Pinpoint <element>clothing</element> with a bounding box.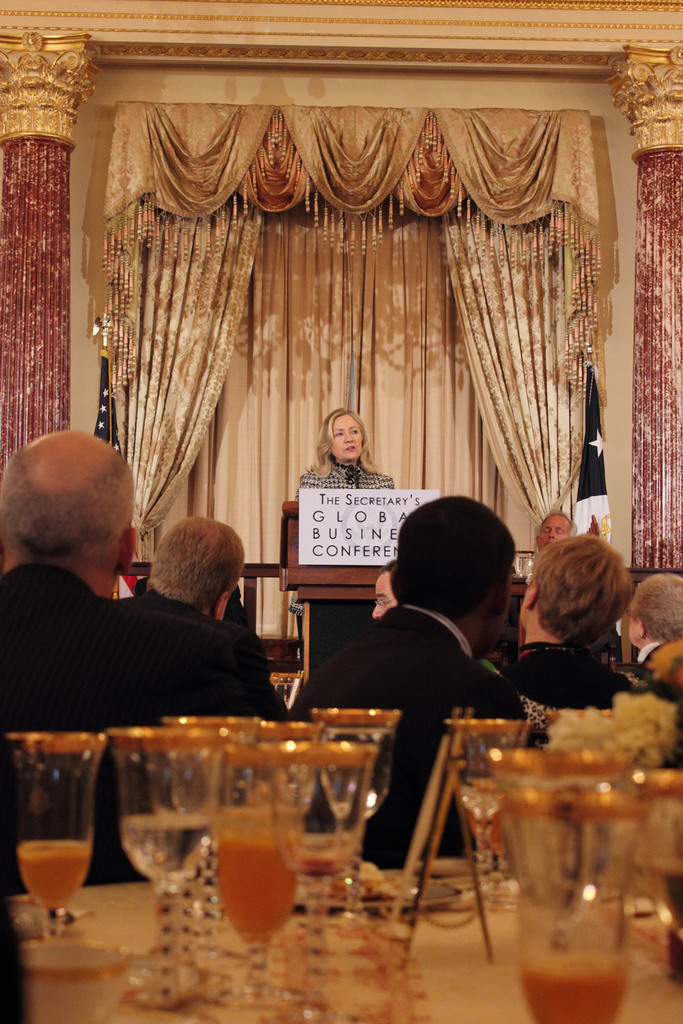
505, 651, 647, 709.
